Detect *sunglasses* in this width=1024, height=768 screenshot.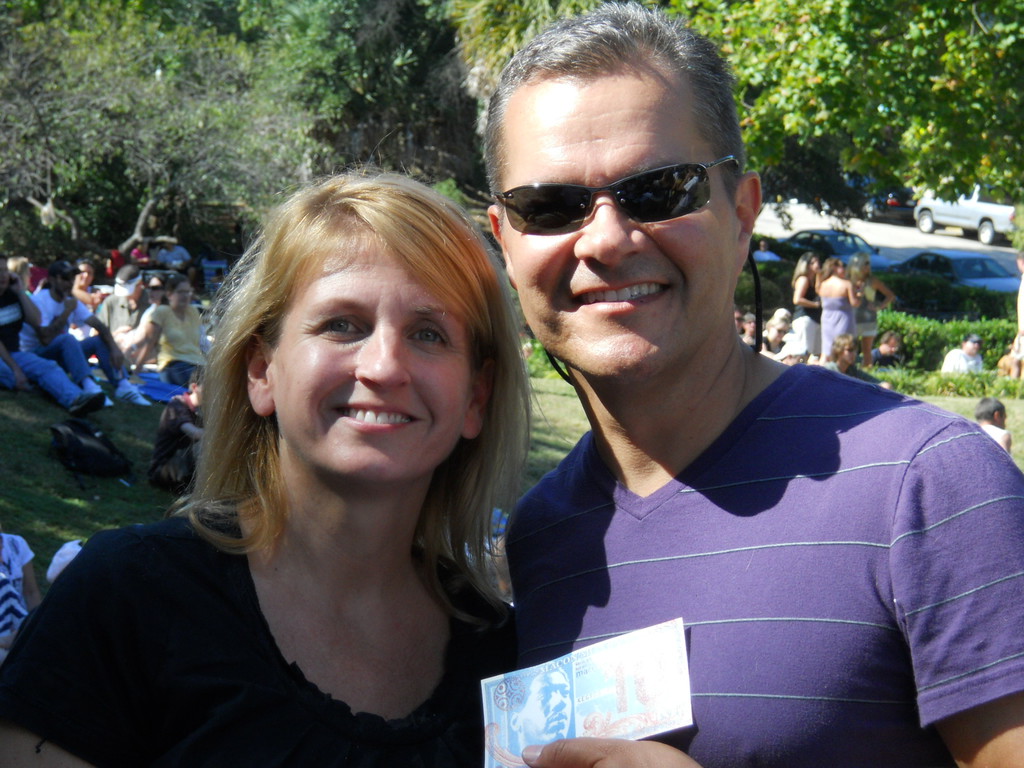
Detection: box(490, 156, 742, 236).
